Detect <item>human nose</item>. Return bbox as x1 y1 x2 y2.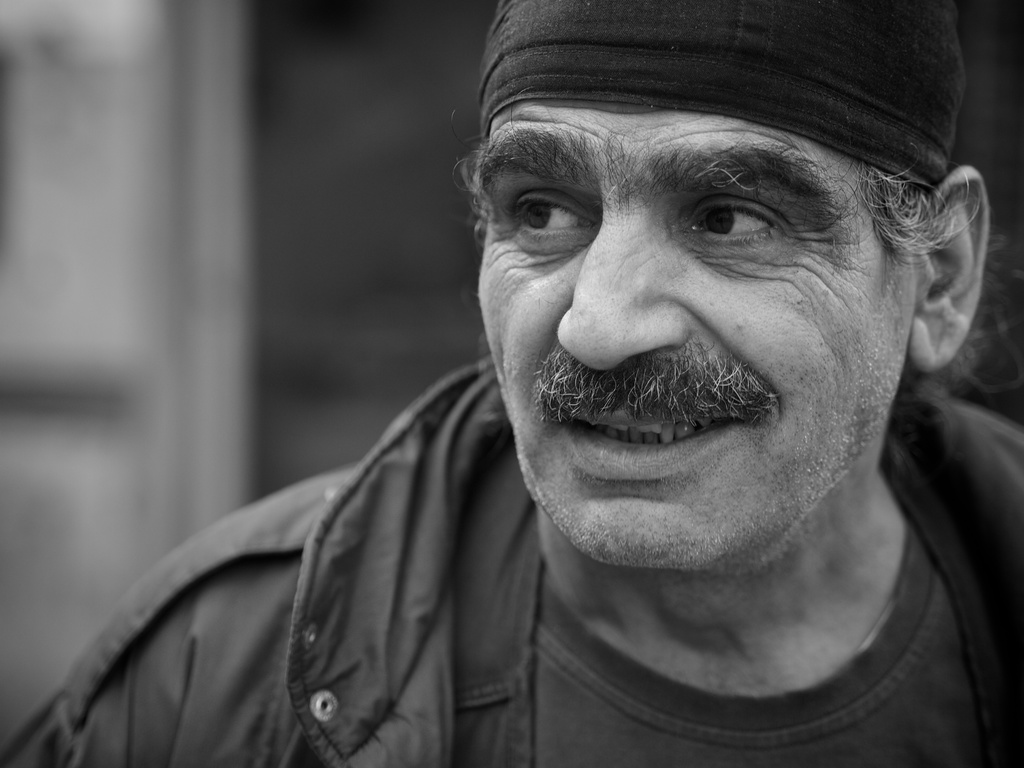
548 217 695 368.
